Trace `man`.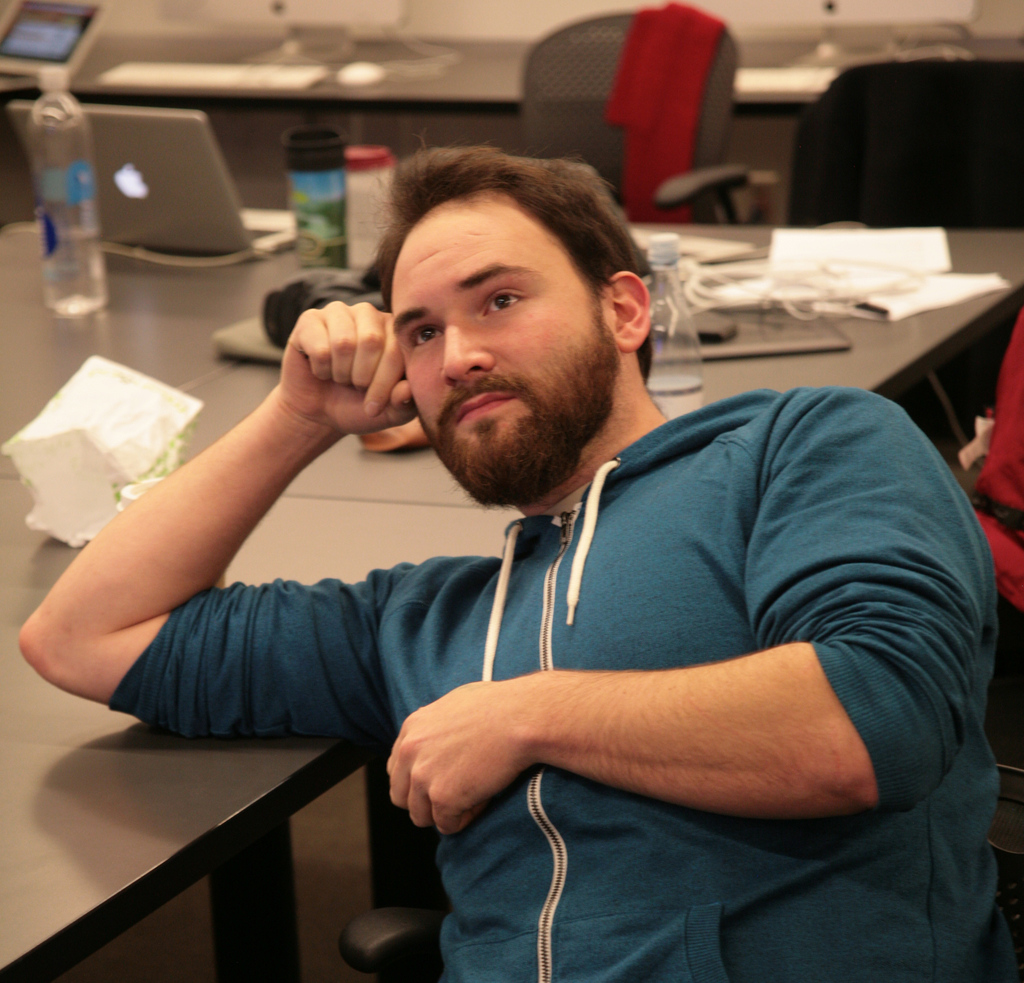
Traced to 60, 112, 994, 964.
